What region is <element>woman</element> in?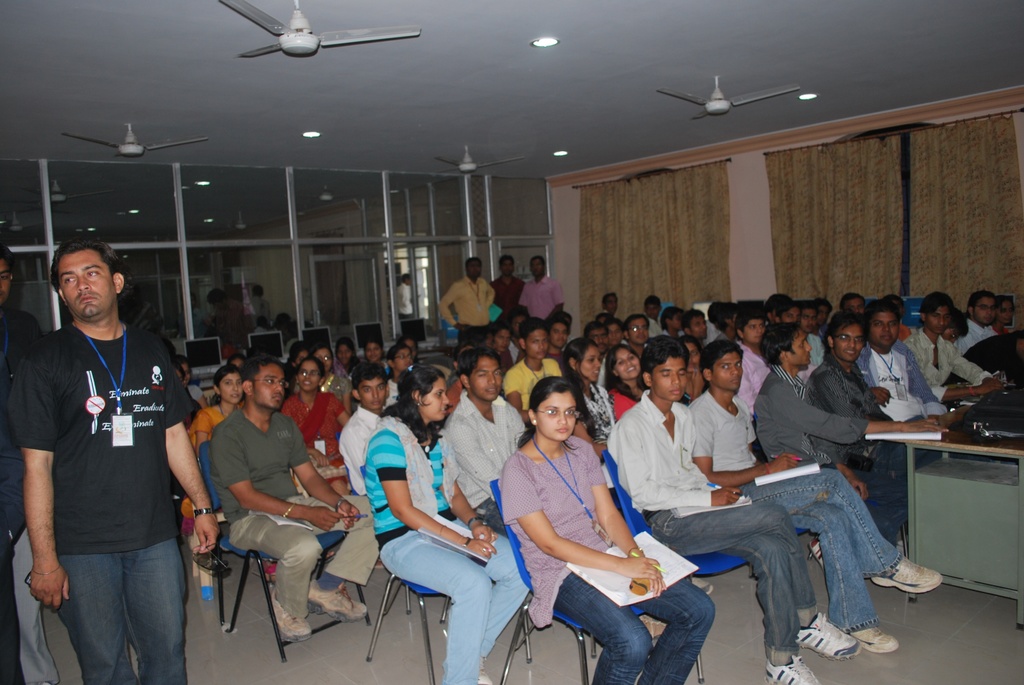
(x1=364, y1=341, x2=392, y2=372).
